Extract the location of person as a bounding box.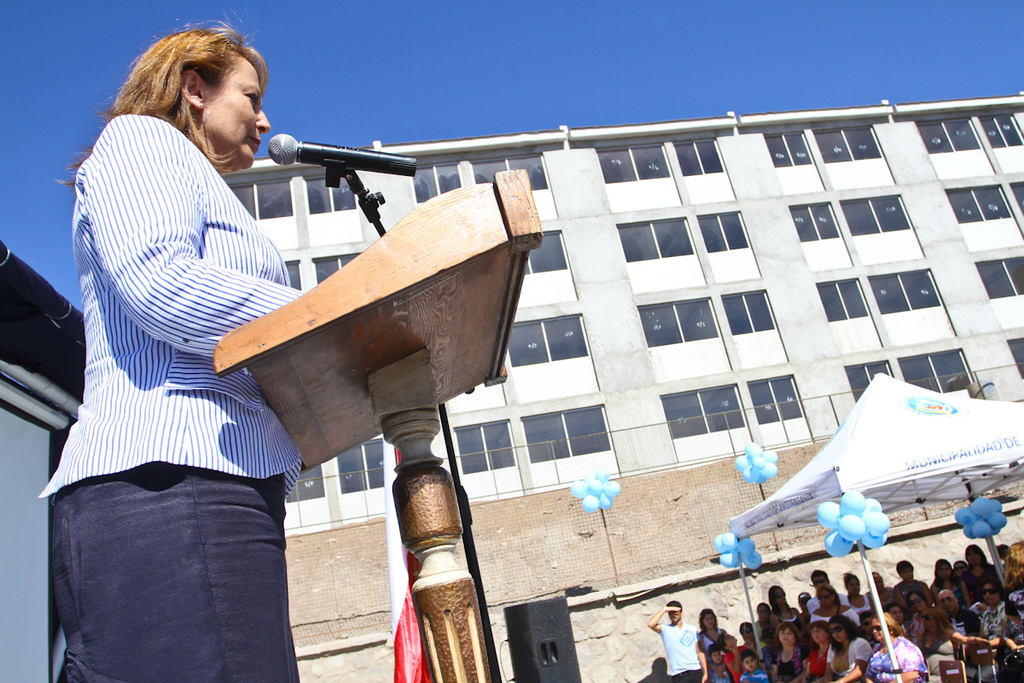
locate(58, 4, 318, 676).
